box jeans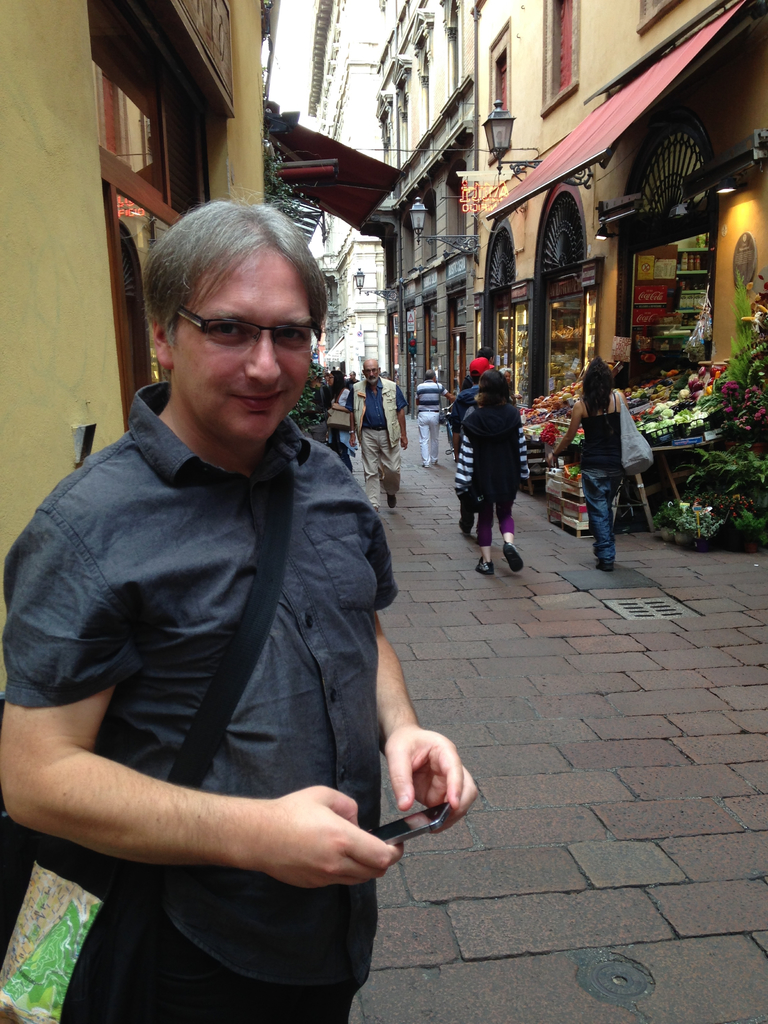
408,412,450,477
